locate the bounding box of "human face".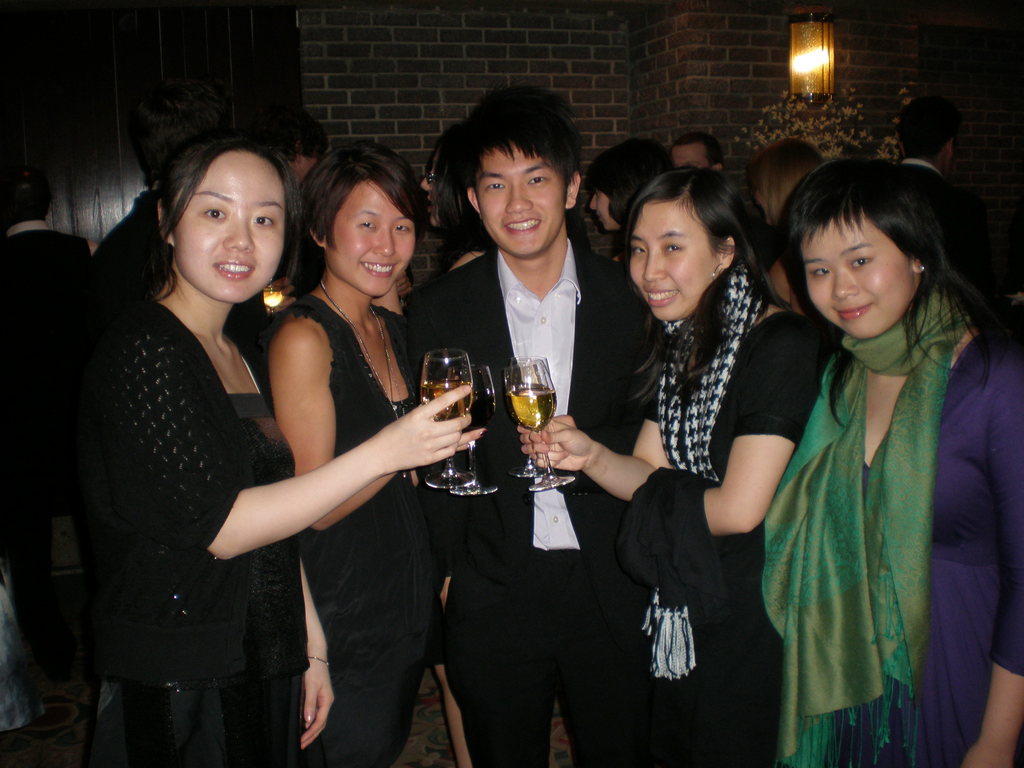
Bounding box: left=805, top=213, right=923, bottom=339.
